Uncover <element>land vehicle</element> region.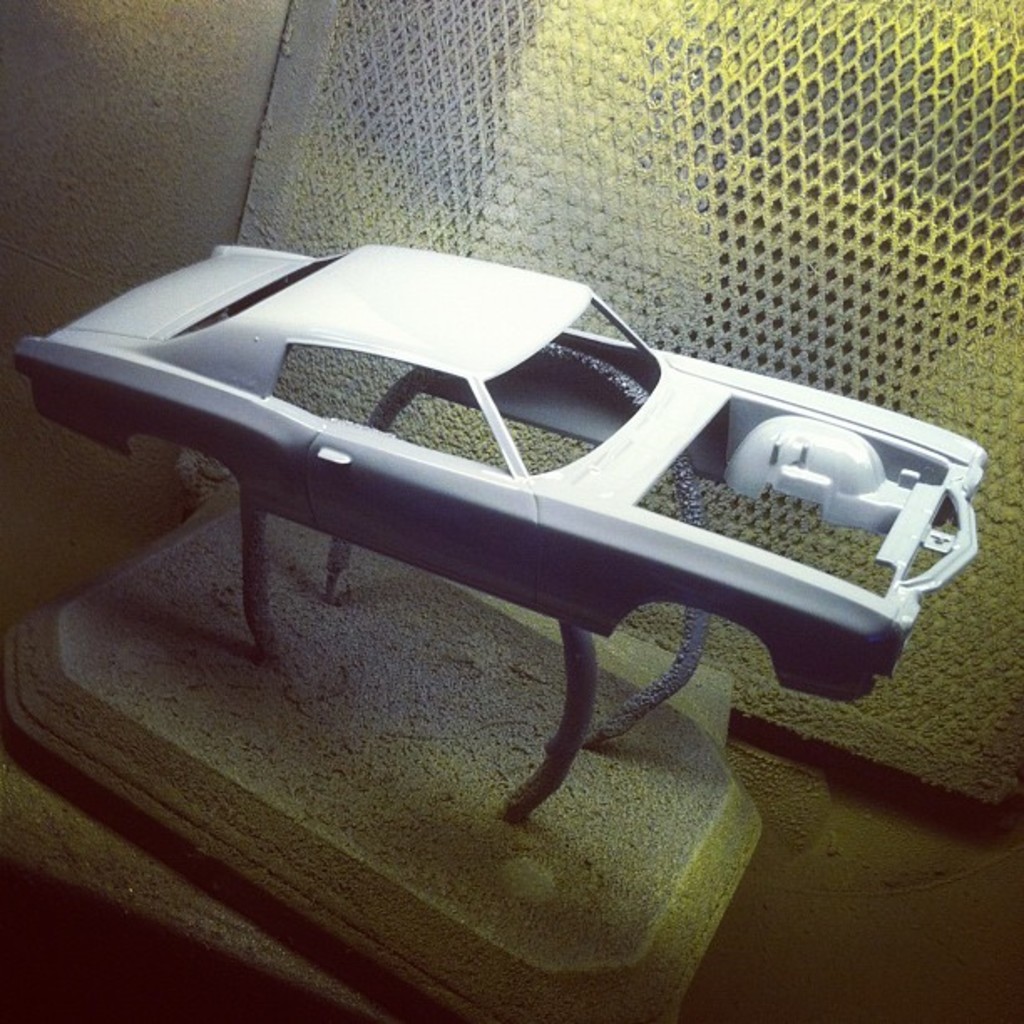
Uncovered: select_region(3, 201, 934, 855).
